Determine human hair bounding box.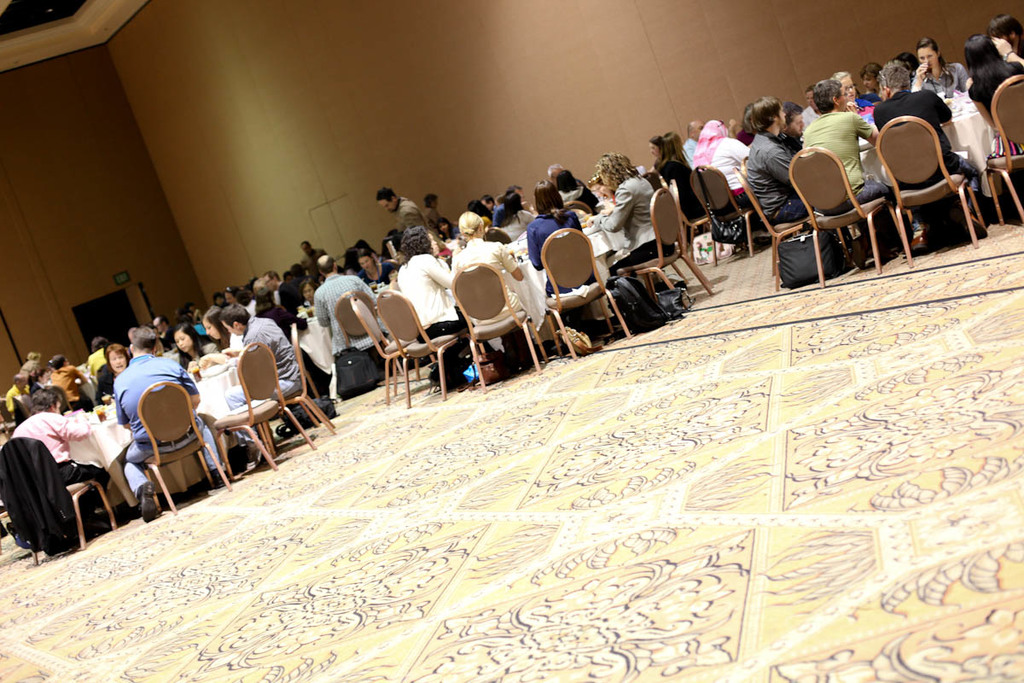
Determined: (403,220,433,268).
